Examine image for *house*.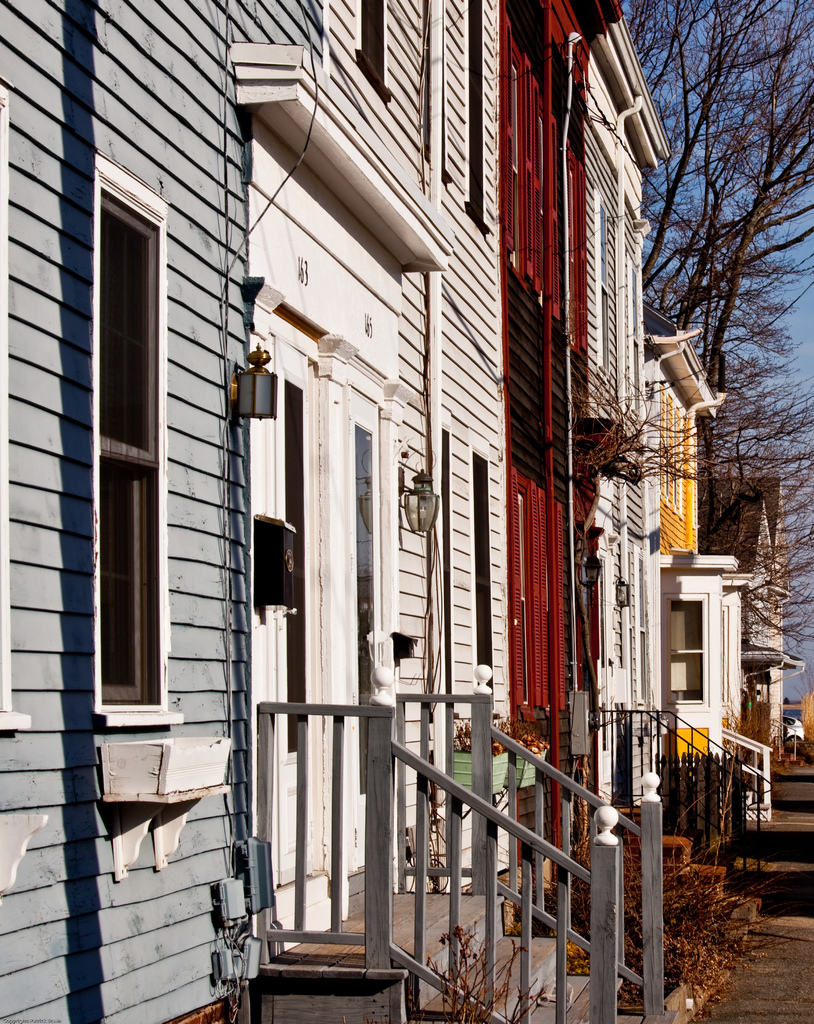
Examination result: <region>0, 0, 278, 1023</region>.
